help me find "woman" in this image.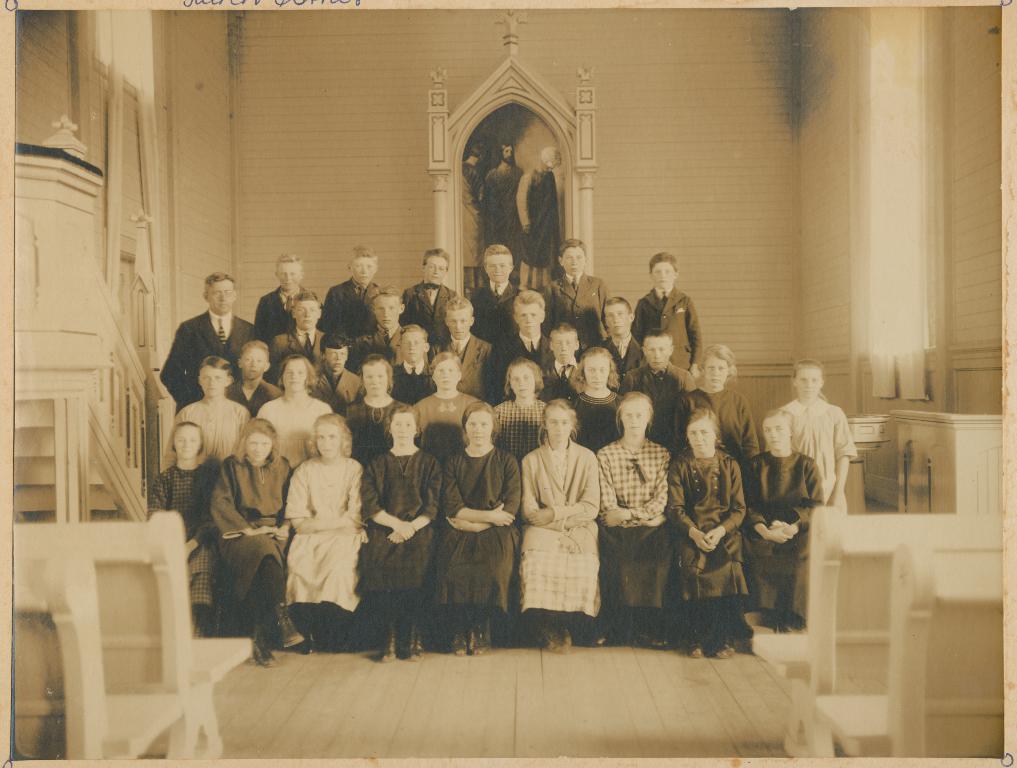
Found it: <box>663,341,761,462</box>.
